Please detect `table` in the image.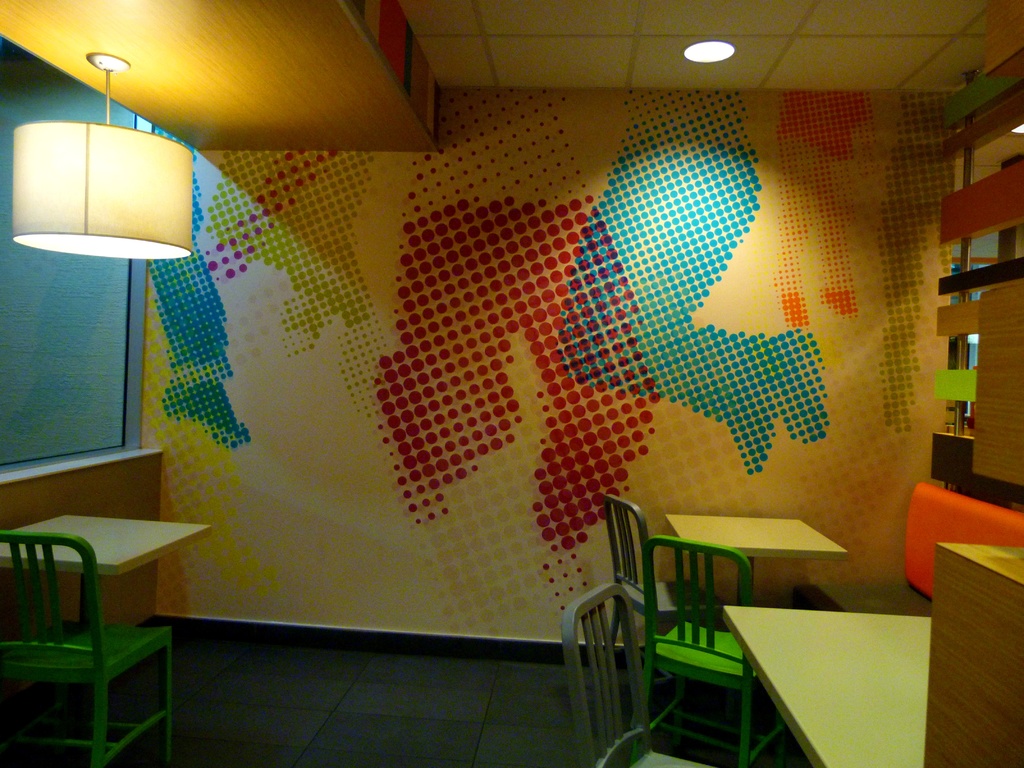
crop(0, 505, 212, 637).
